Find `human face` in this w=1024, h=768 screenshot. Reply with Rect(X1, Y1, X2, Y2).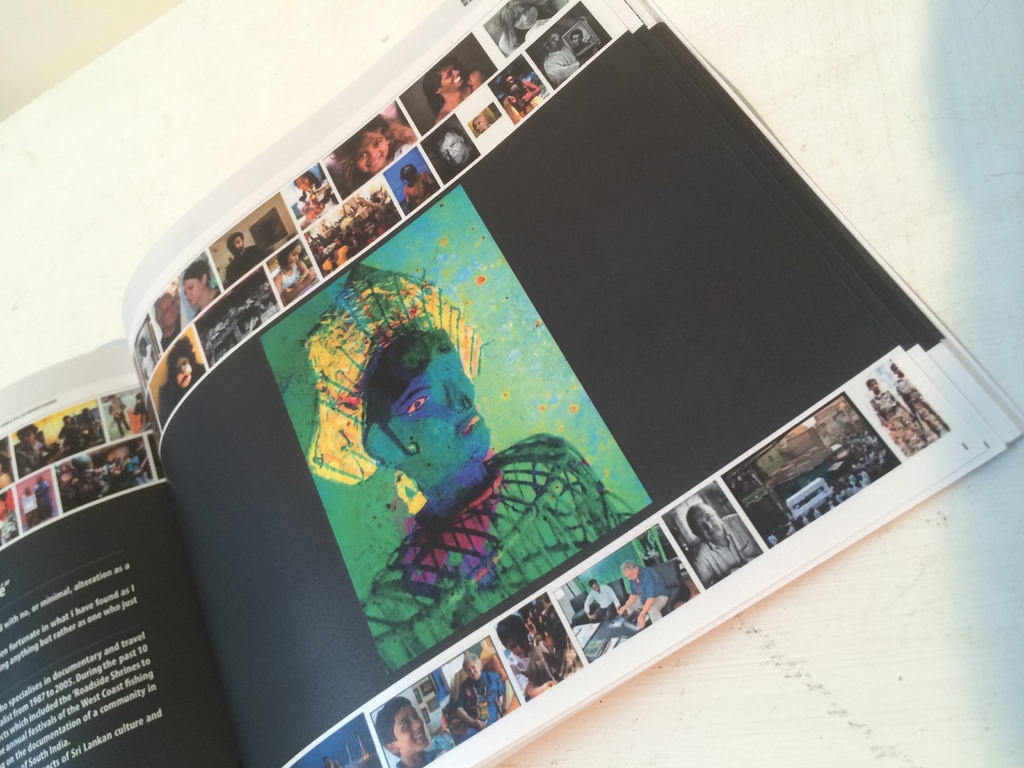
Rect(511, 639, 525, 657).
